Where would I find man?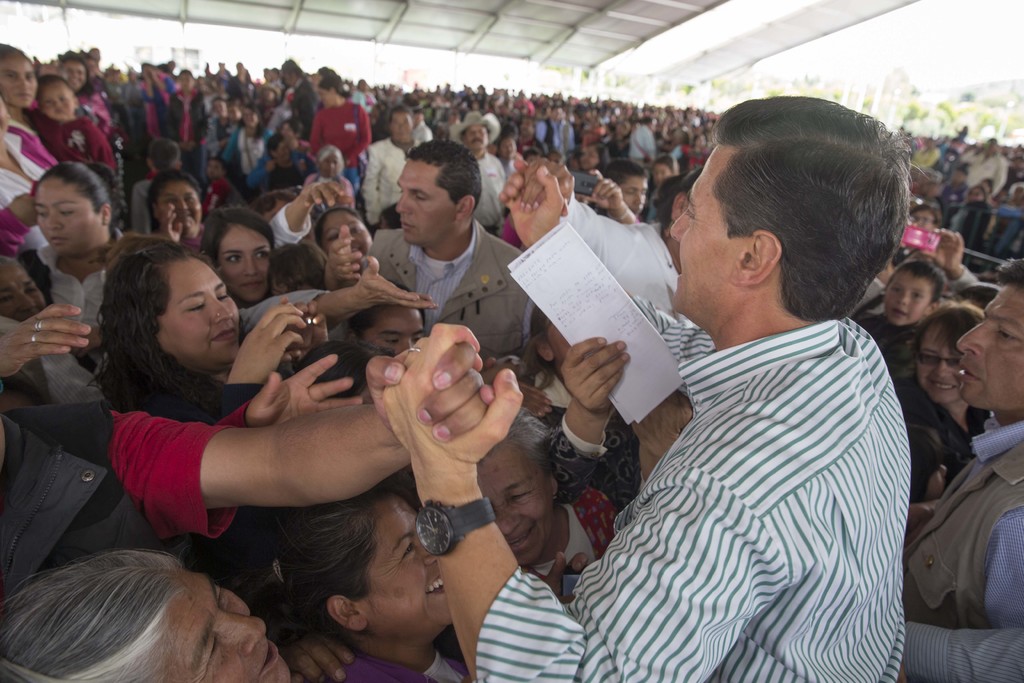
At {"left": 898, "top": 252, "right": 1023, "bottom": 682}.
